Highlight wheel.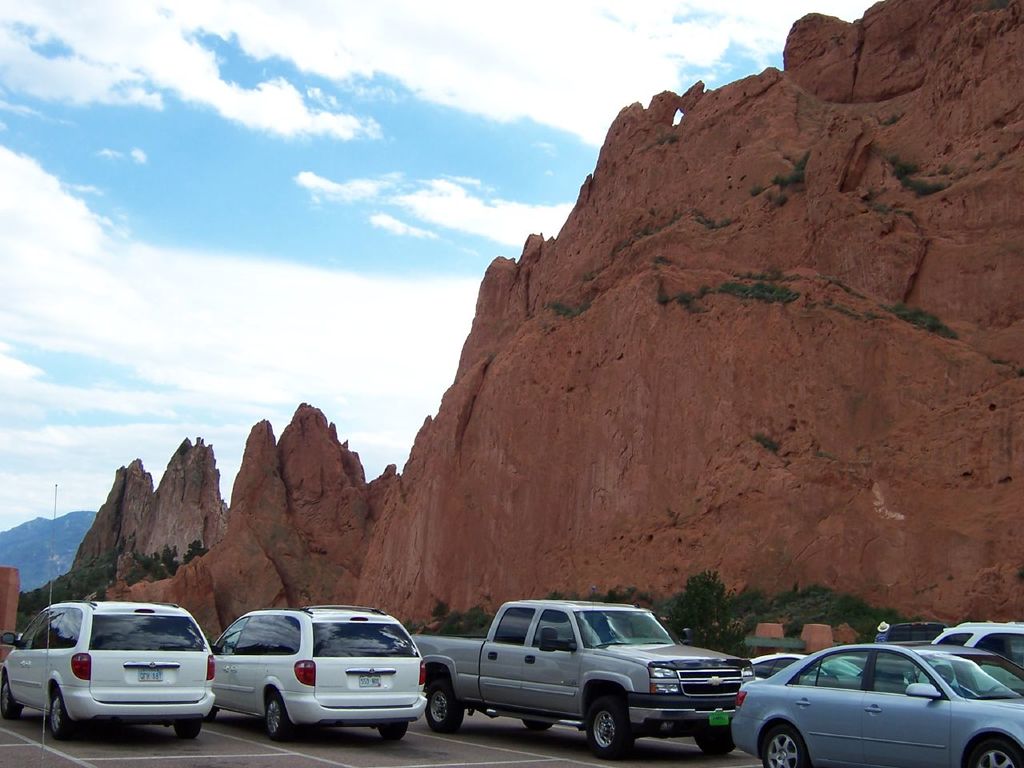
Highlighted region: BBox(425, 680, 464, 732).
